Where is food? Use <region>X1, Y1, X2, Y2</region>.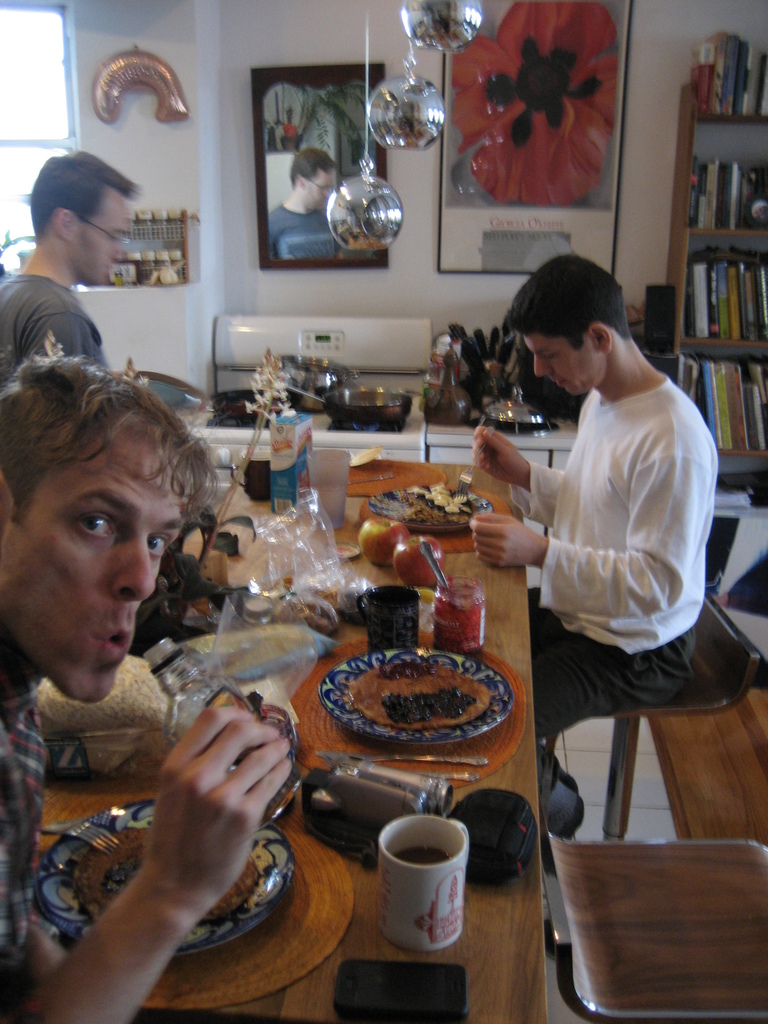
<region>74, 826, 264, 922</region>.
